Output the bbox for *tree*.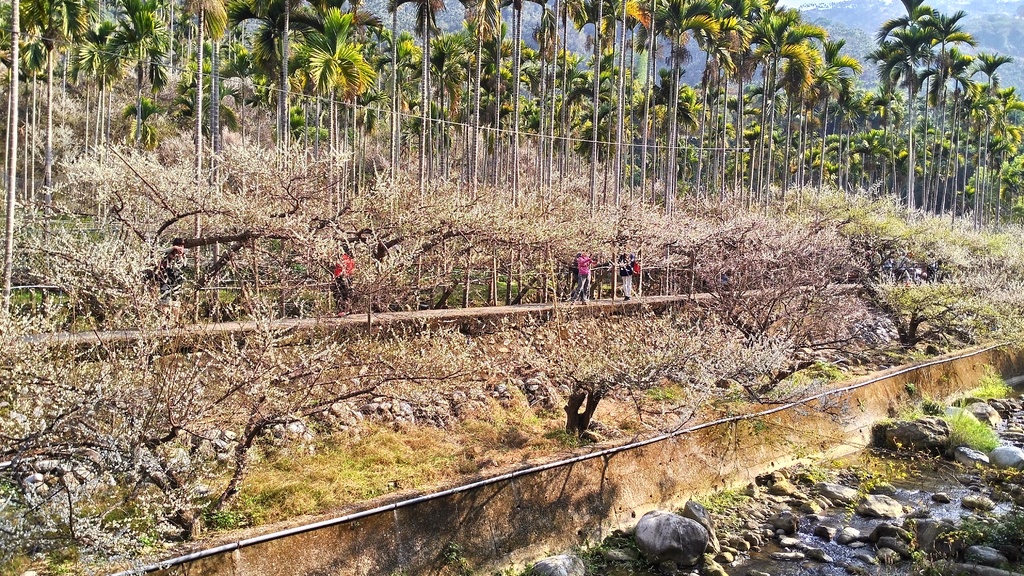
(393, 31, 490, 161).
